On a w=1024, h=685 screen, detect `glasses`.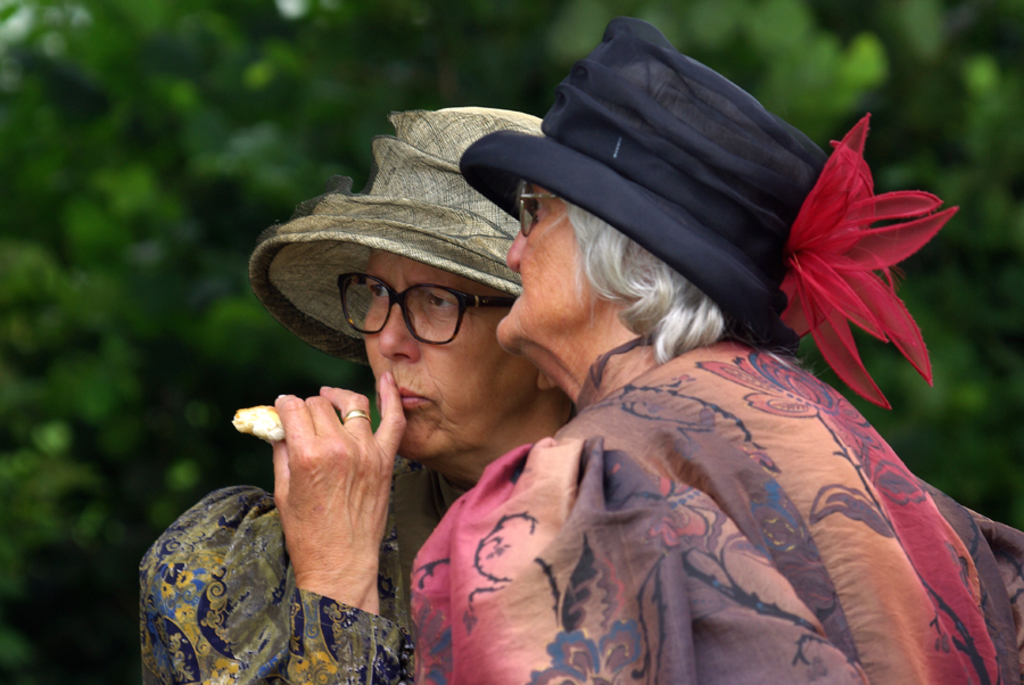
[left=338, top=272, right=520, bottom=344].
